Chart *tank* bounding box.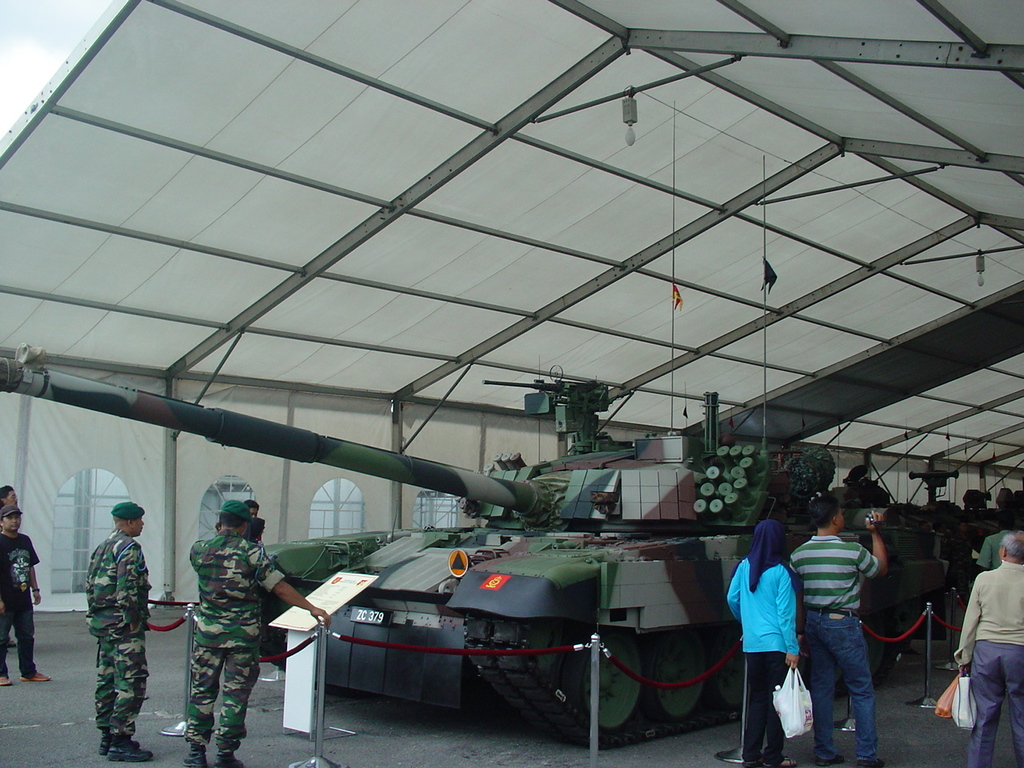
Charted: l=0, t=102, r=950, b=742.
